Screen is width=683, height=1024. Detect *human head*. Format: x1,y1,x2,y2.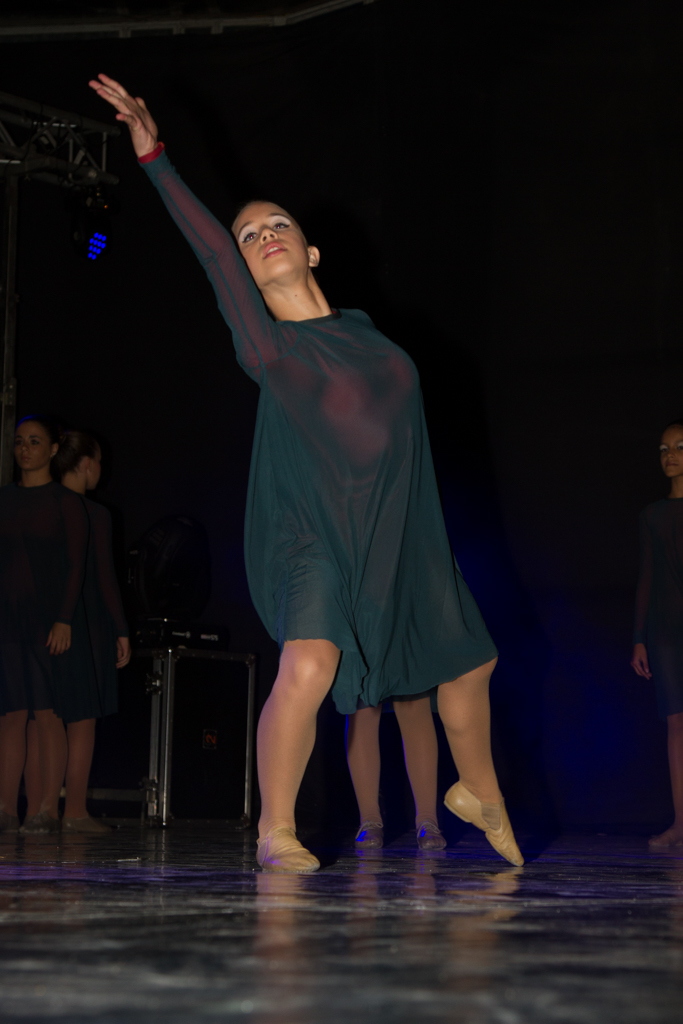
218,176,324,290.
